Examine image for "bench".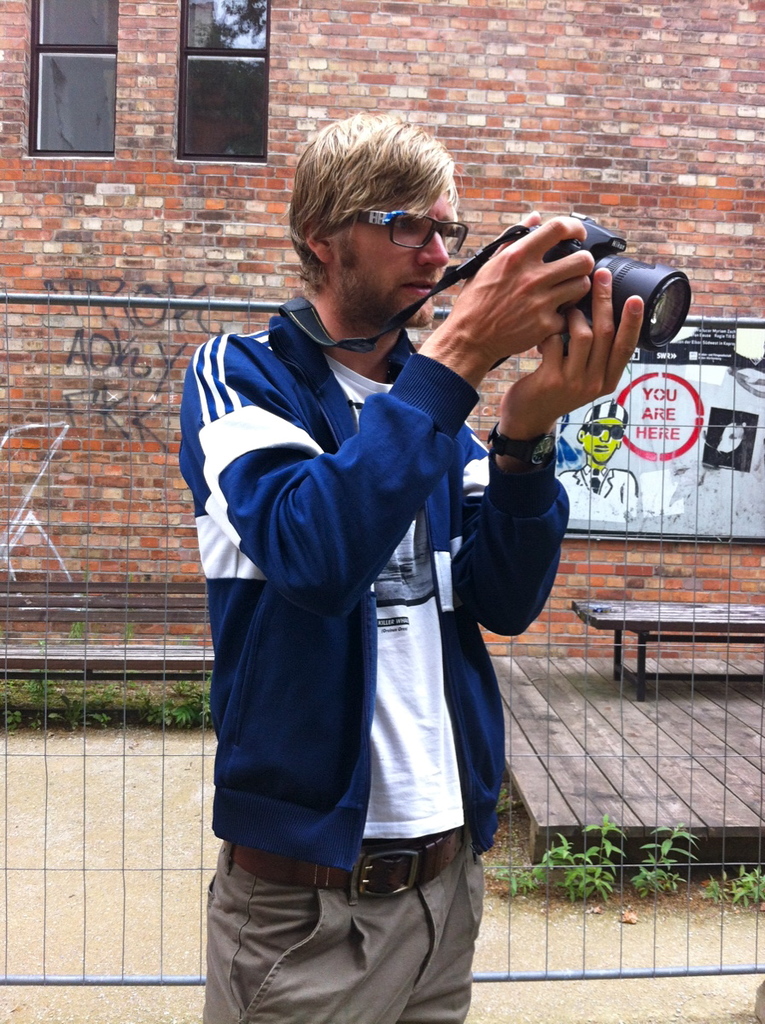
Examination result: Rect(573, 602, 764, 702).
